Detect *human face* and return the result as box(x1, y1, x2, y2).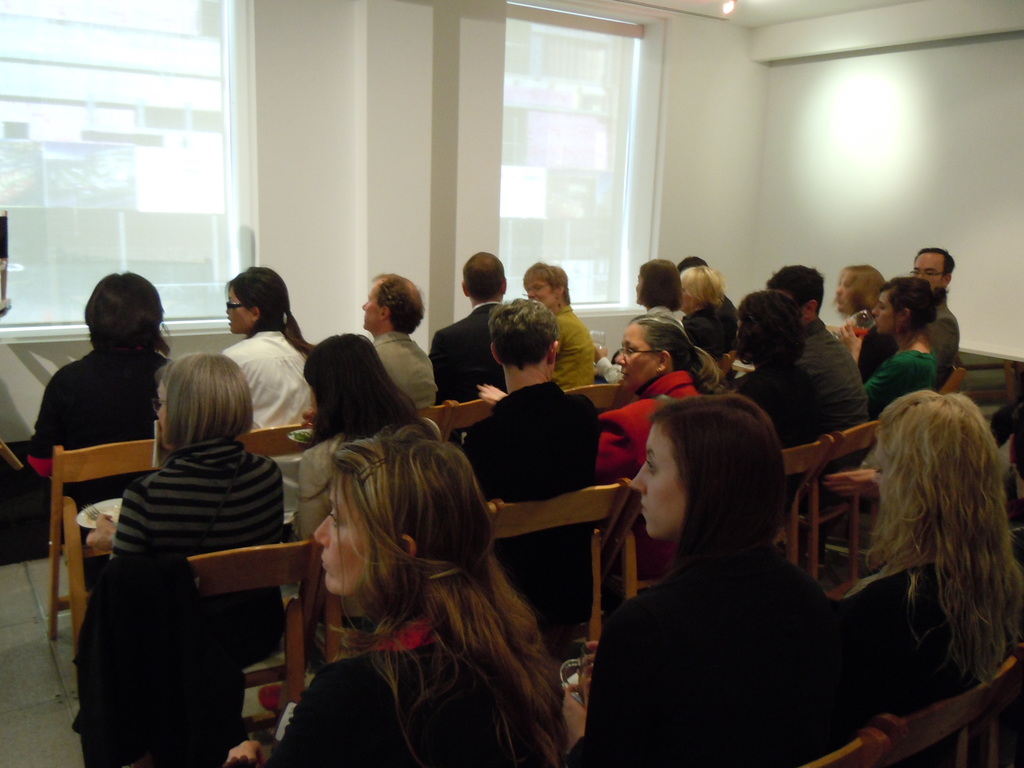
box(634, 421, 685, 540).
